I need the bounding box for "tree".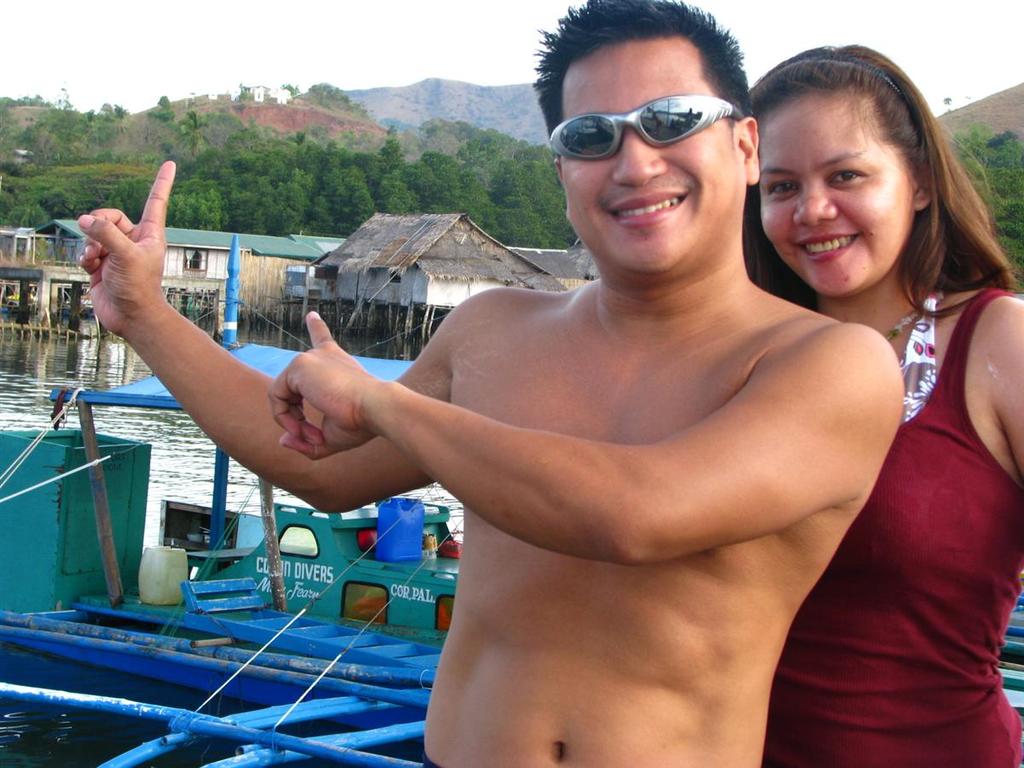
Here it is: BBox(942, 95, 949, 111).
